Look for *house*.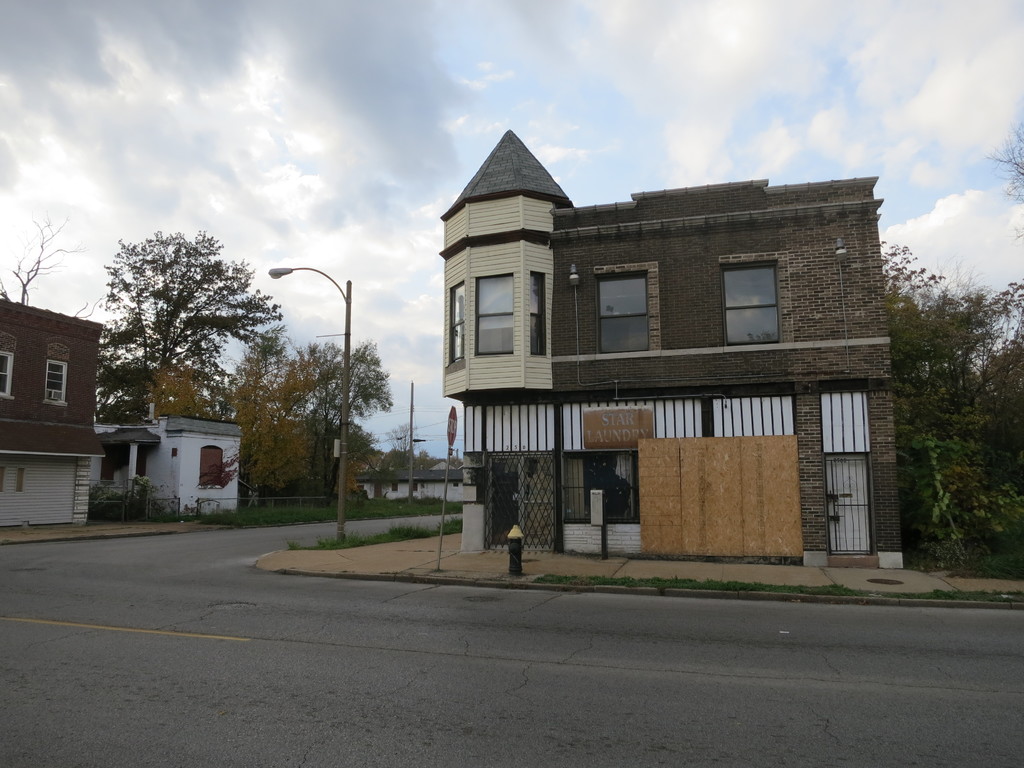
Found: [436, 146, 911, 591].
